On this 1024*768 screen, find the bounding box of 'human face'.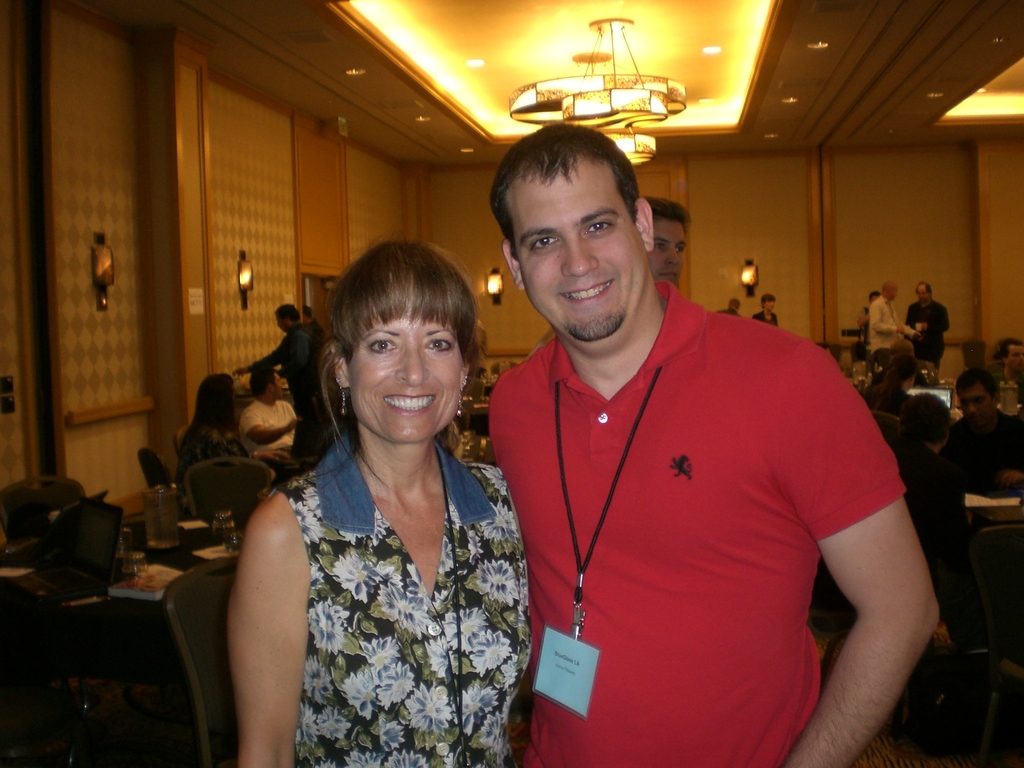
Bounding box: (x1=959, y1=383, x2=990, y2=424).
